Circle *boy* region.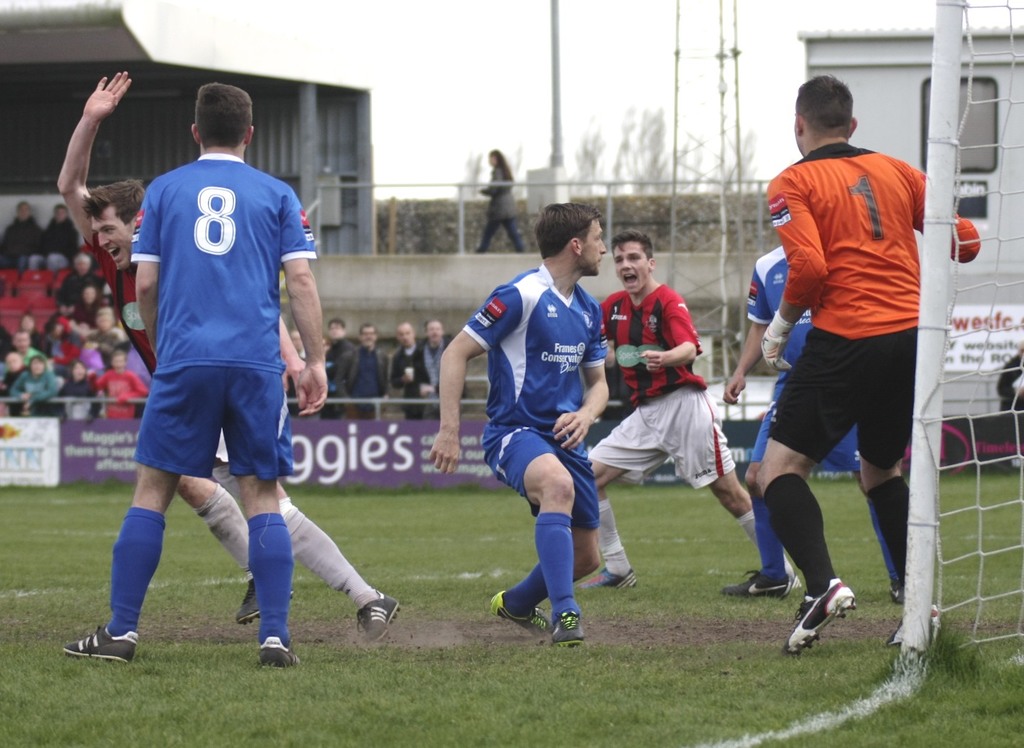
Region: Rect(729, 85, 960, 656).
